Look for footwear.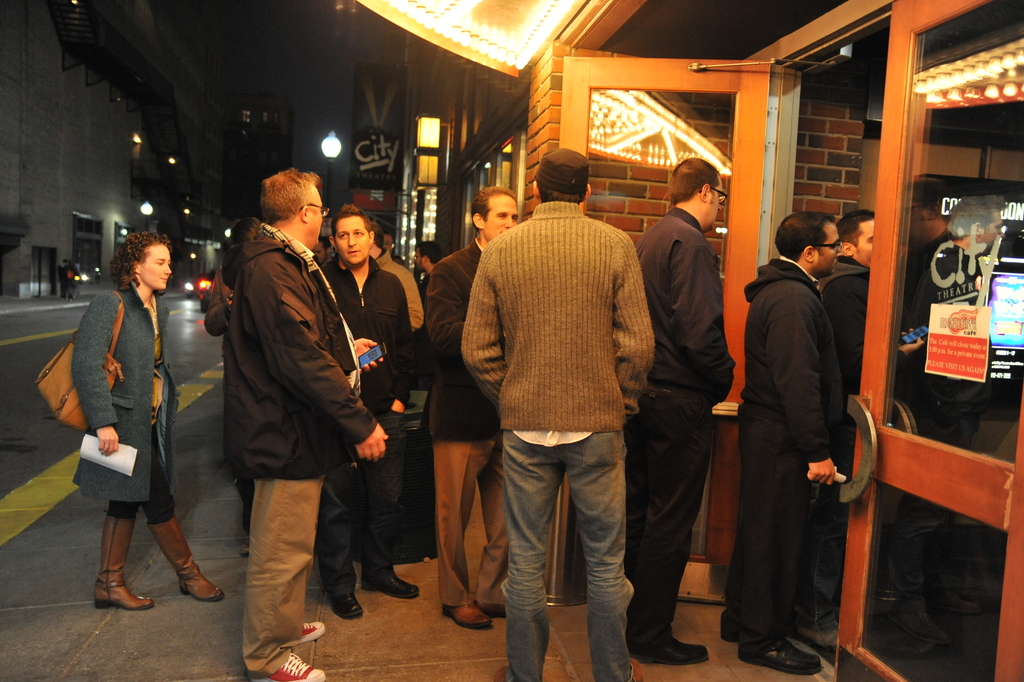
Found: <box>94,517,153,602</box>.
